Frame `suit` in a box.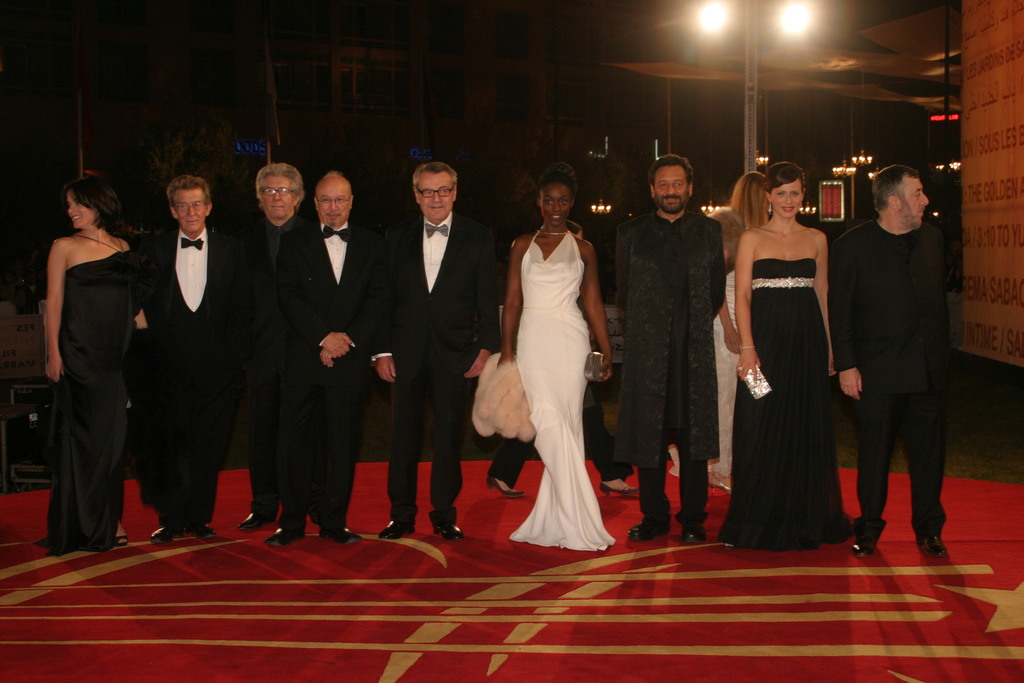
Rect(276, 219, 388, 531).
